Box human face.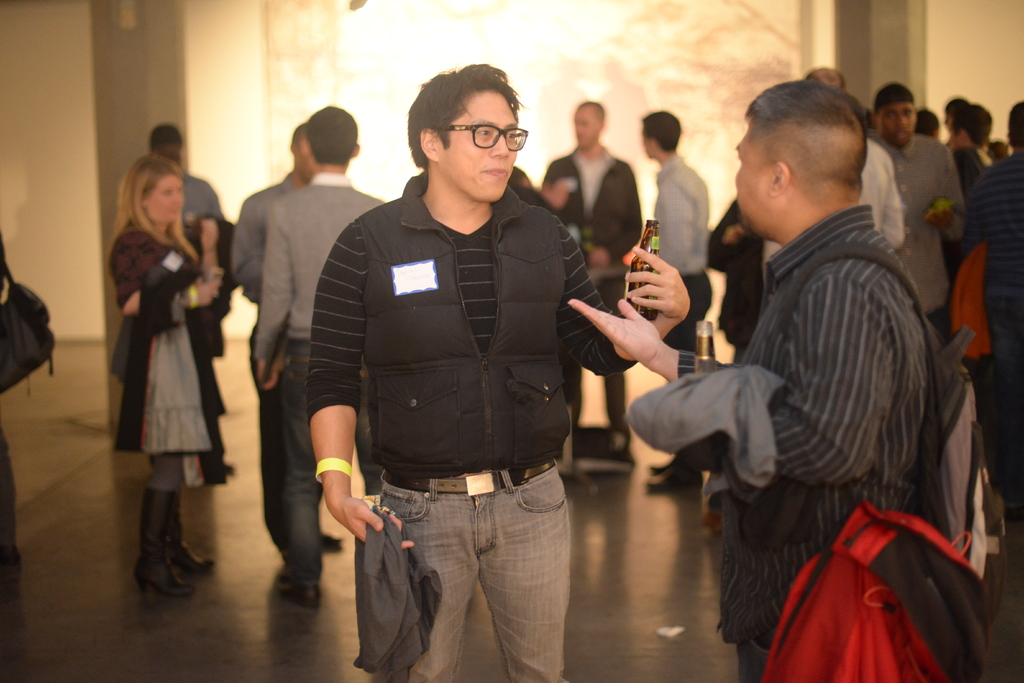
box(520, 170, 532, 186).
